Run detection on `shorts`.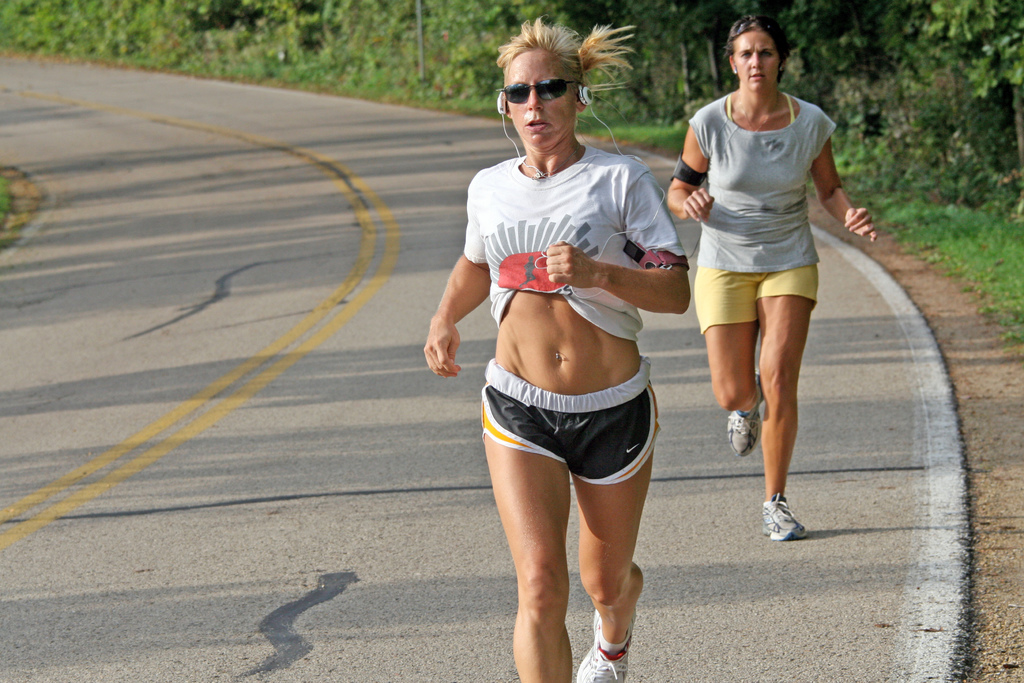
Result: box=[483, 390, 675, 489].
